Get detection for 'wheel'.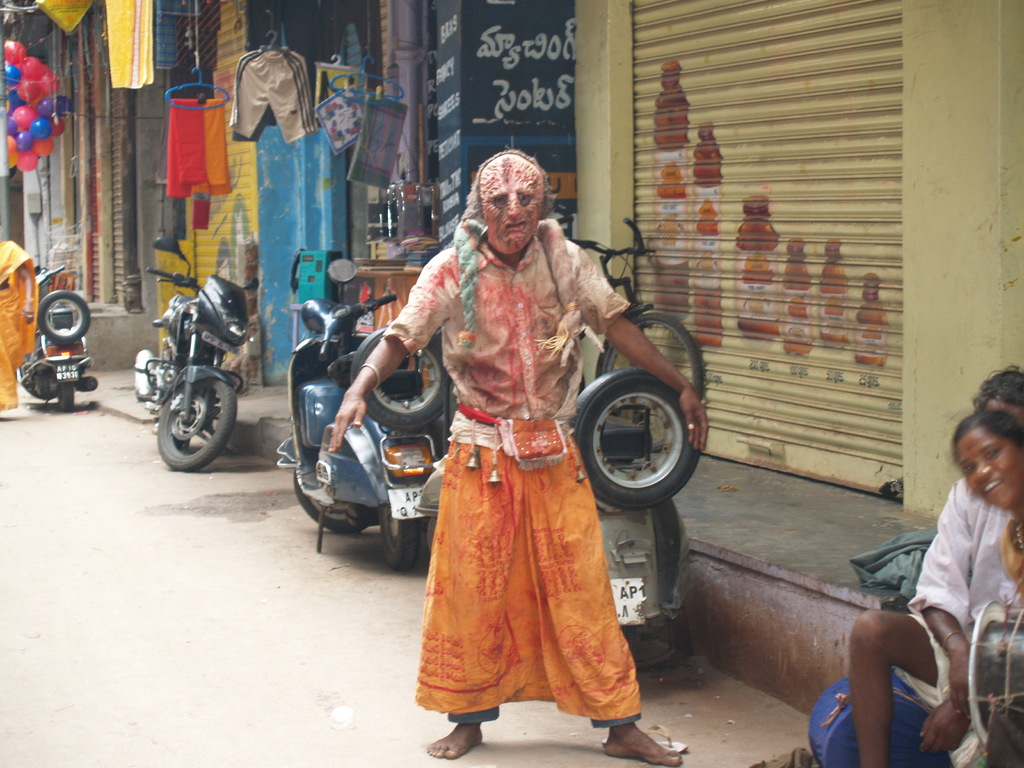
Detection: (38,291,88,346).
